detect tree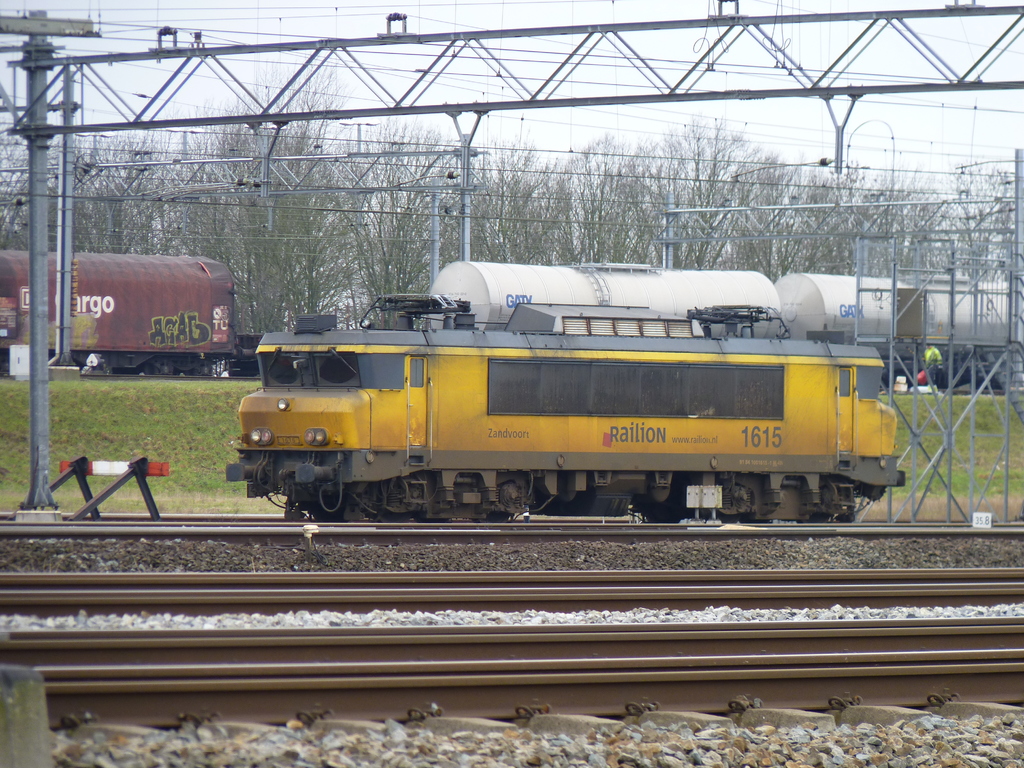
[0,129,46,246]
